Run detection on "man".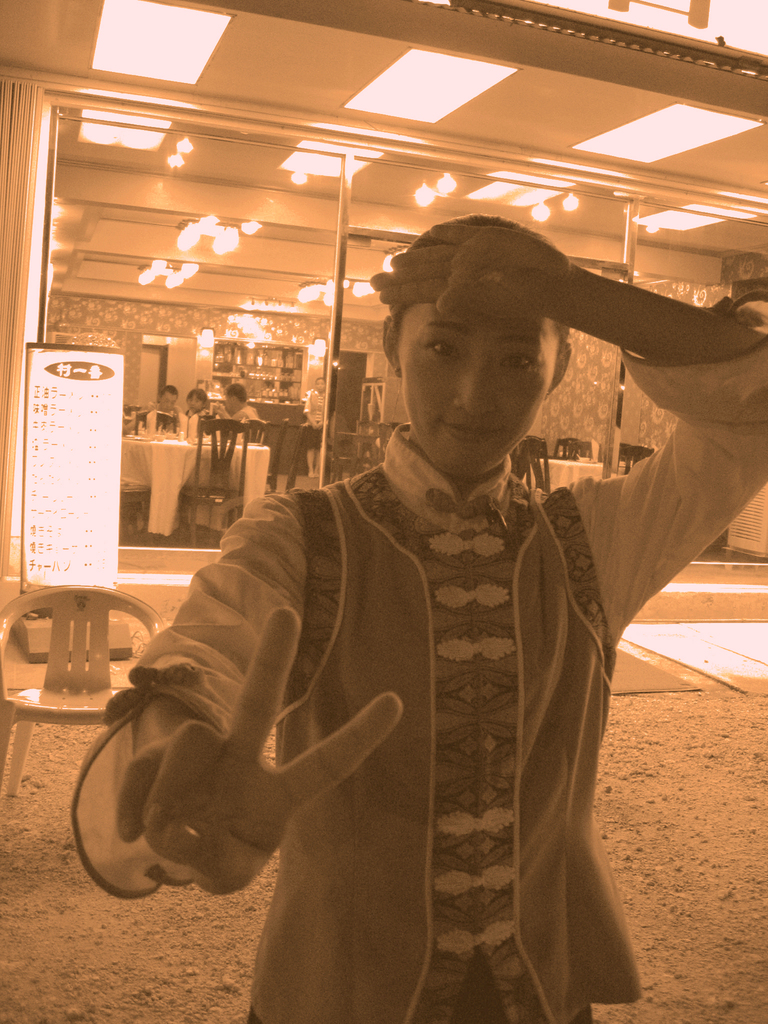
Result: left=217, top=384, right=266, bottom=431.
